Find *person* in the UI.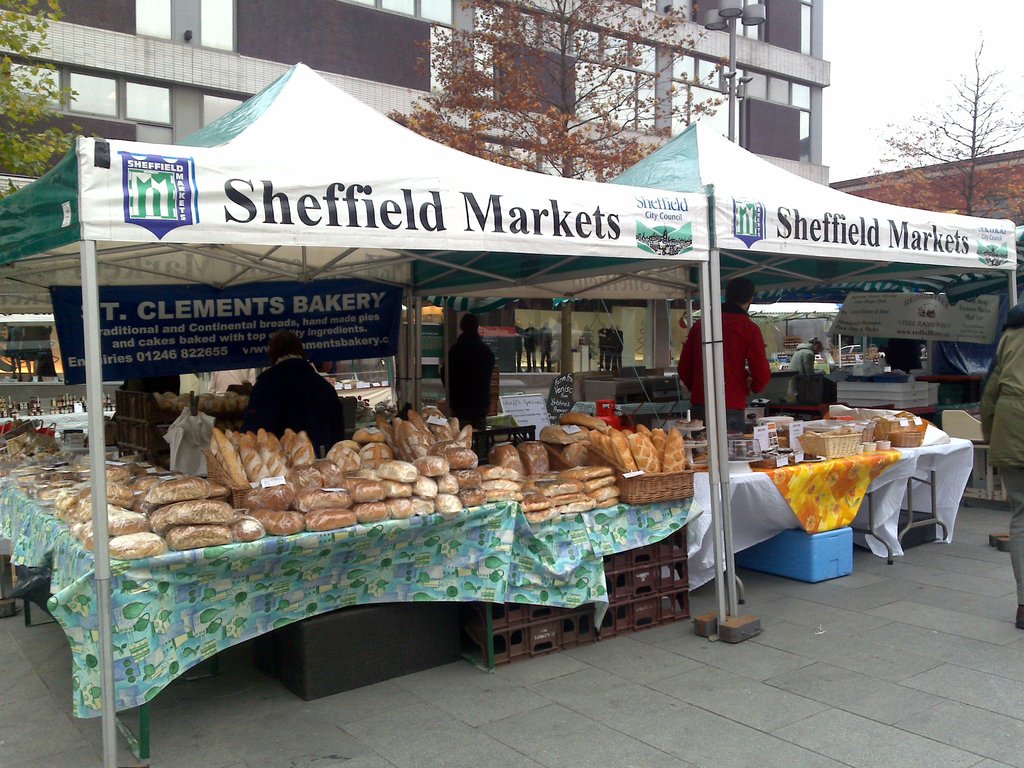
UI element at (x1=521, y1=324, x2=541, y2=373).
